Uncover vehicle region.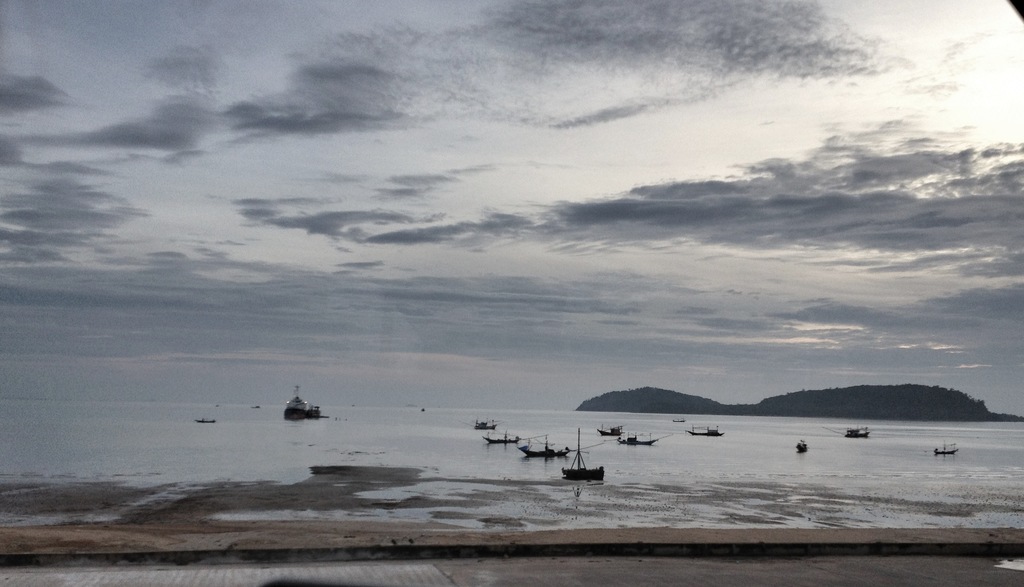
Uncovered: [x1=687, y1=425, x2=727, y2=440].
